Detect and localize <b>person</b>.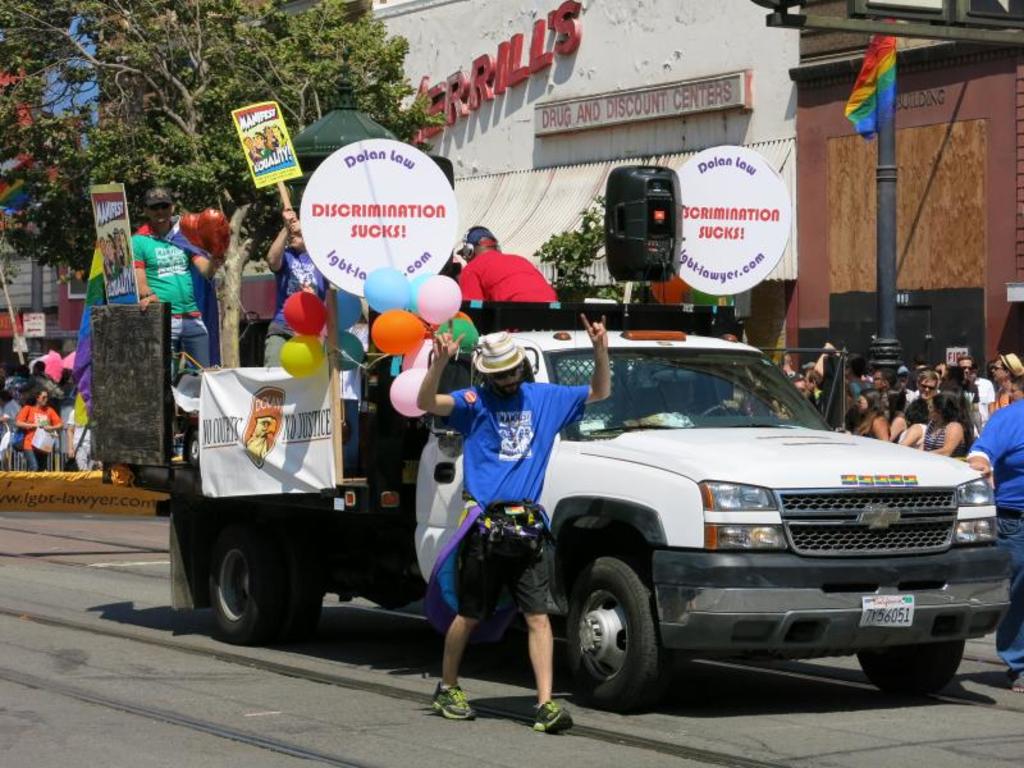
Localized at pyautogui.locateOnScreen(460, 225, 561, 303).
